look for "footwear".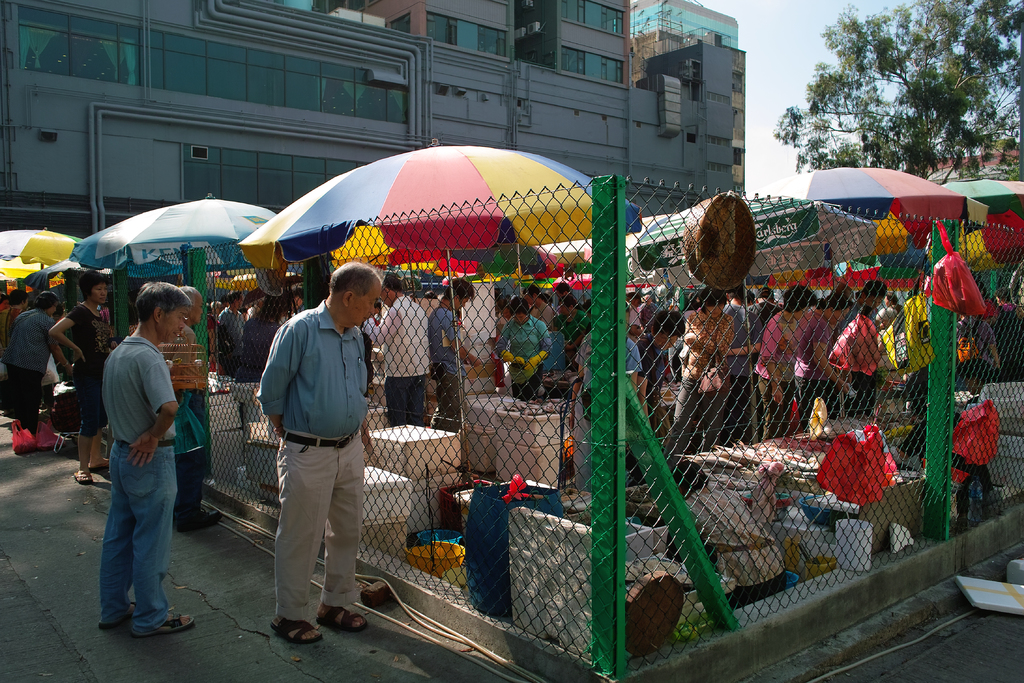
Found: l=136, t=614, r=194, b=638.
